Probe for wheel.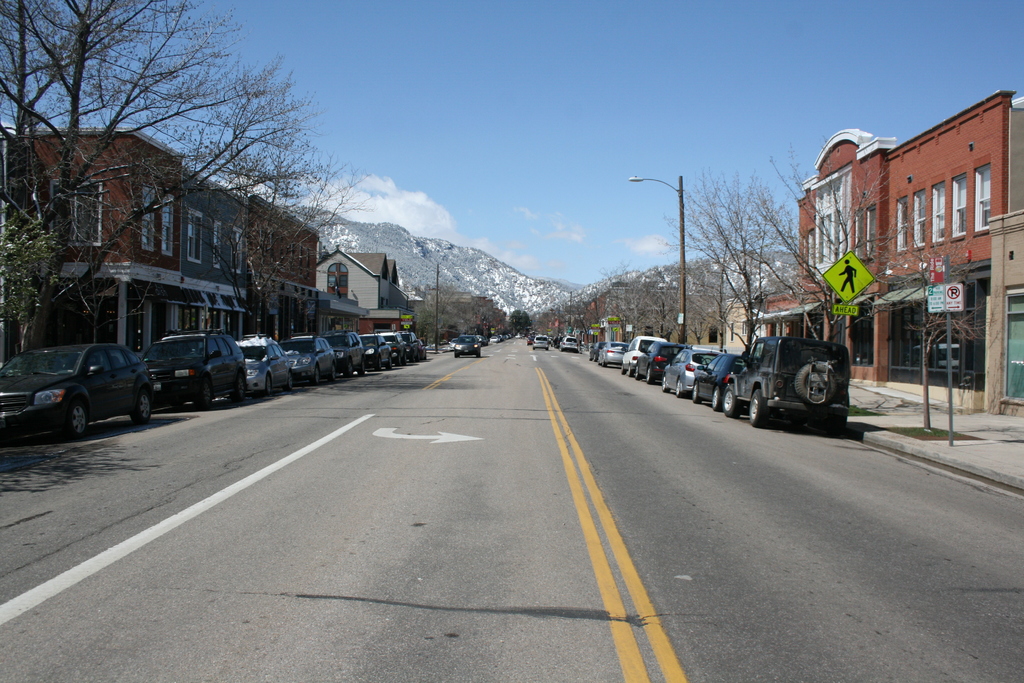
Probe result: {"left": 745, "top": 388, "right": 765, "bottom": 426}.
